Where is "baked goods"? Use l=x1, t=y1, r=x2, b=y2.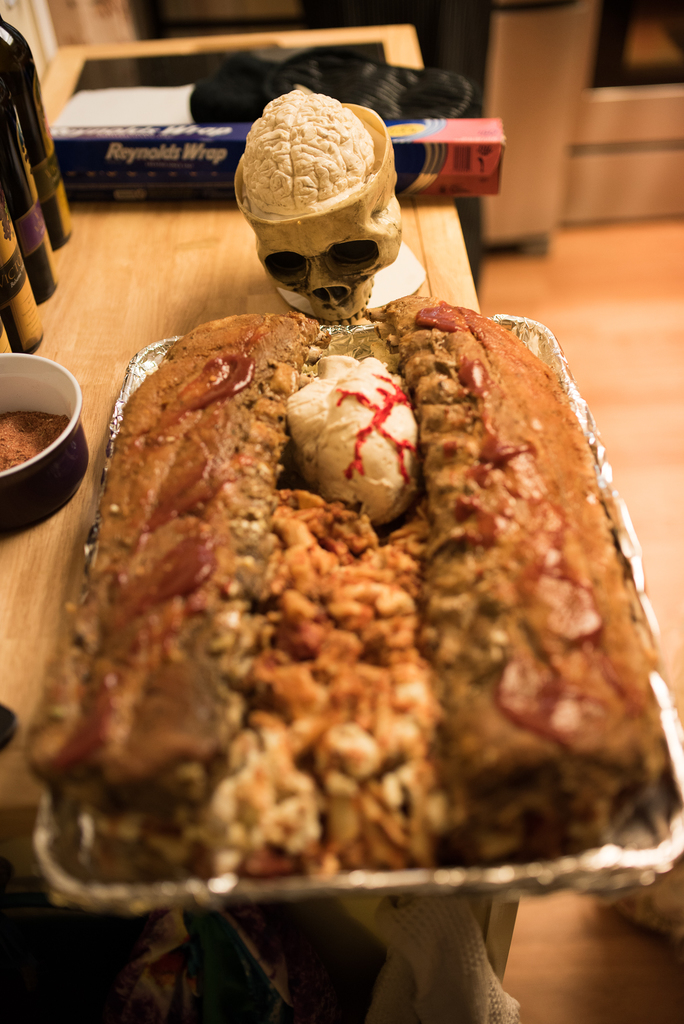
l=22, t=287, r=660, b=875.
